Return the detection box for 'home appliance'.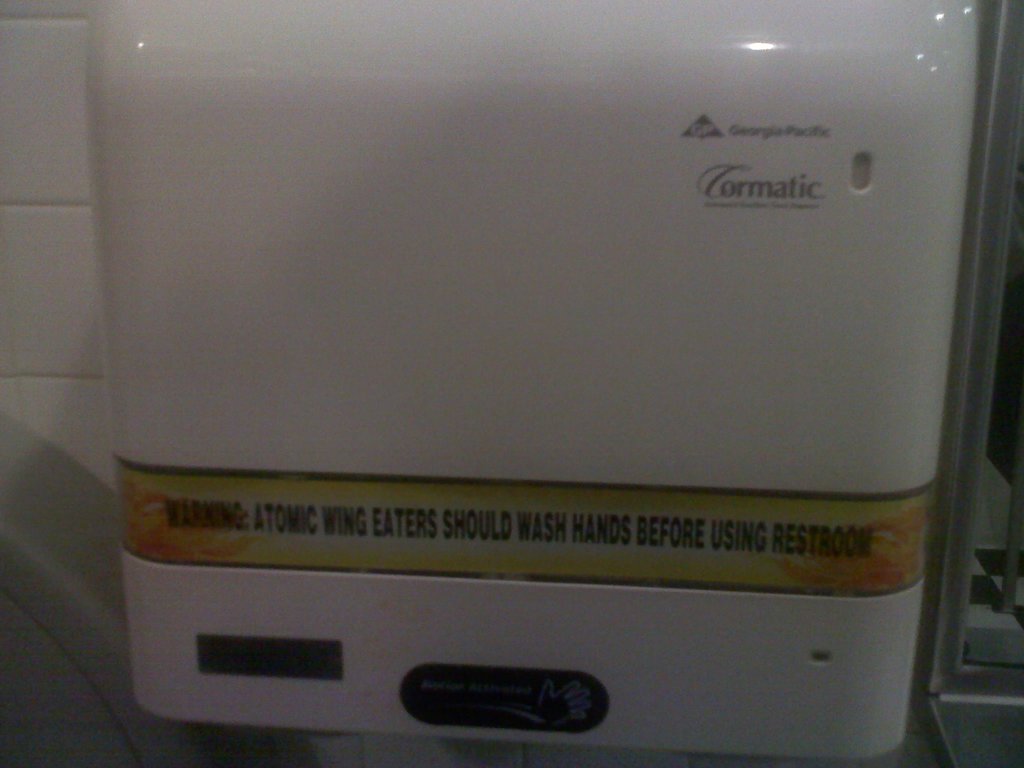
pyautogui.locateOnScreen(10, 17, 1002, 755).
